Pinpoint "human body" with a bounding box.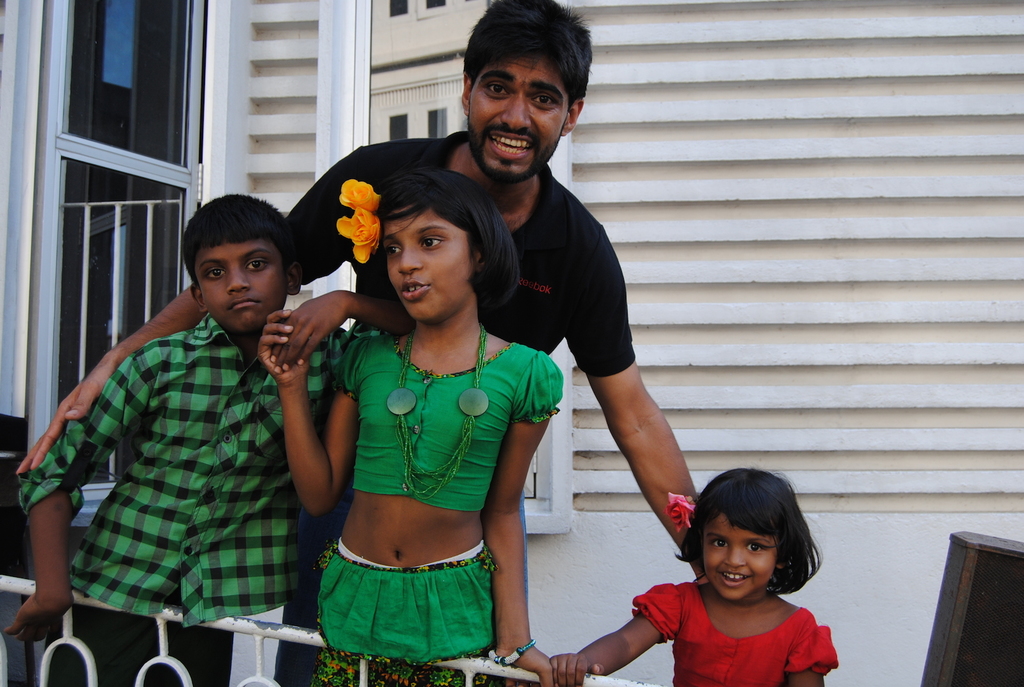
<box>19,0,698,686</box>.
